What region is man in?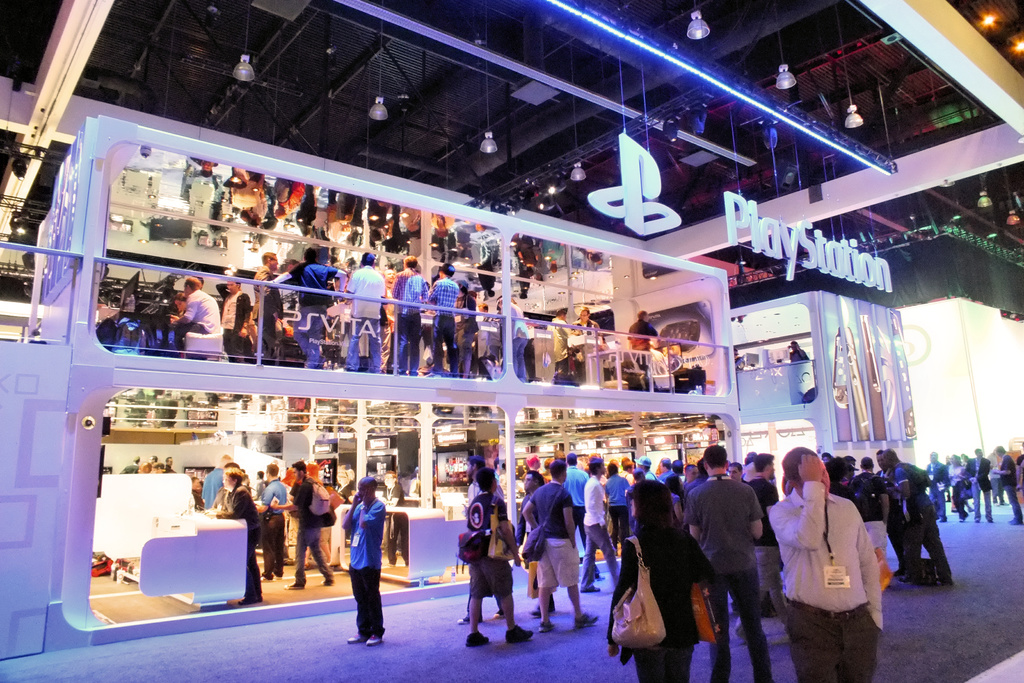
[522,459,600,632].
